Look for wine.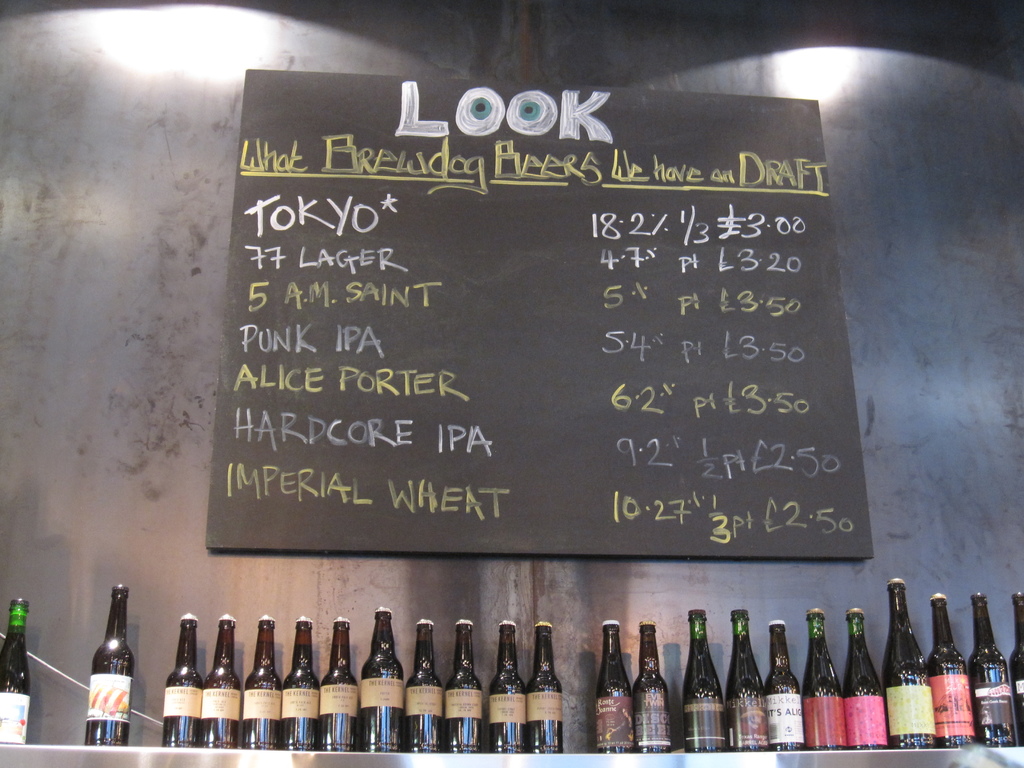
Found: left=199, top=607, right=239, bottom=743.
